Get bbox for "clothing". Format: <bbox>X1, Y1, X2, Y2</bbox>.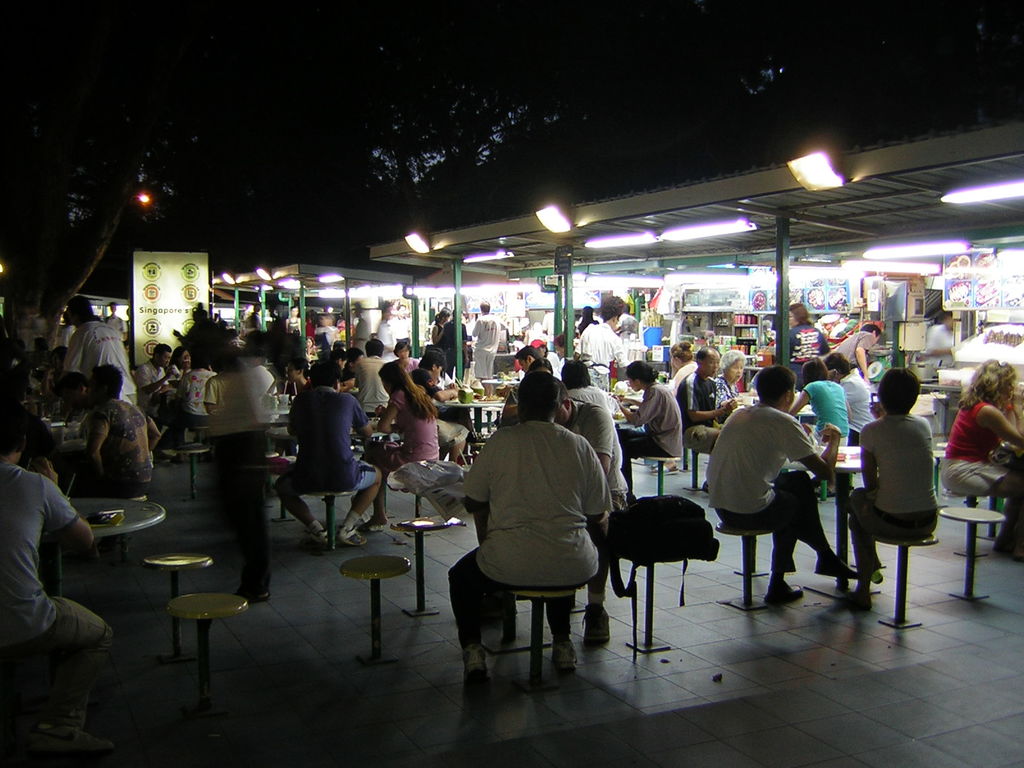
<bbox>0, 445, 115, 756</bbox>.
